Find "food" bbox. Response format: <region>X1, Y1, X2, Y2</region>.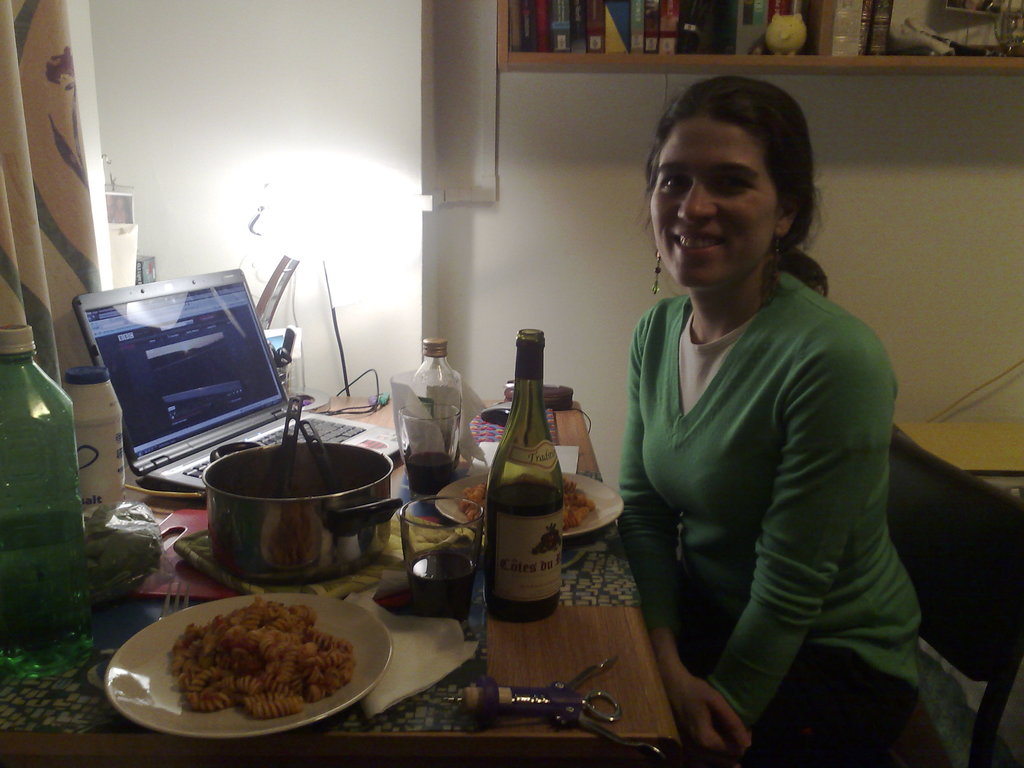
<region>460, 481, 589, 533</region>.
